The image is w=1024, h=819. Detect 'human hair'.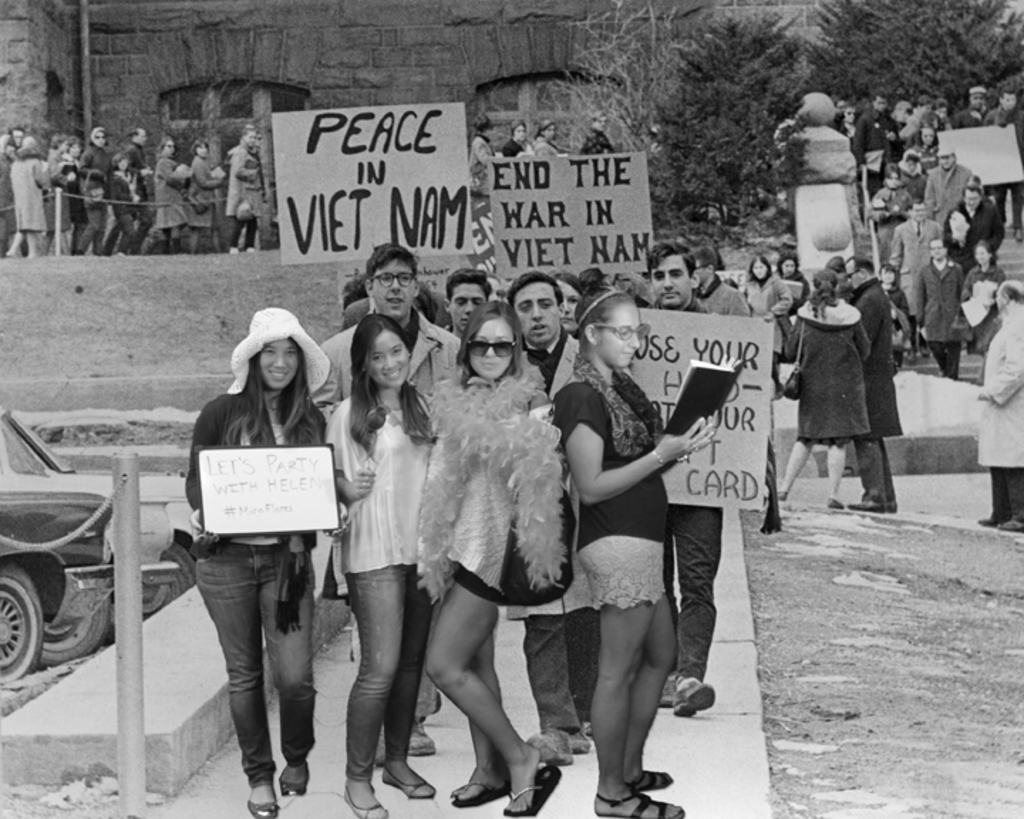
Detection: x1=913, y1=119, x2=942, y2=146.
